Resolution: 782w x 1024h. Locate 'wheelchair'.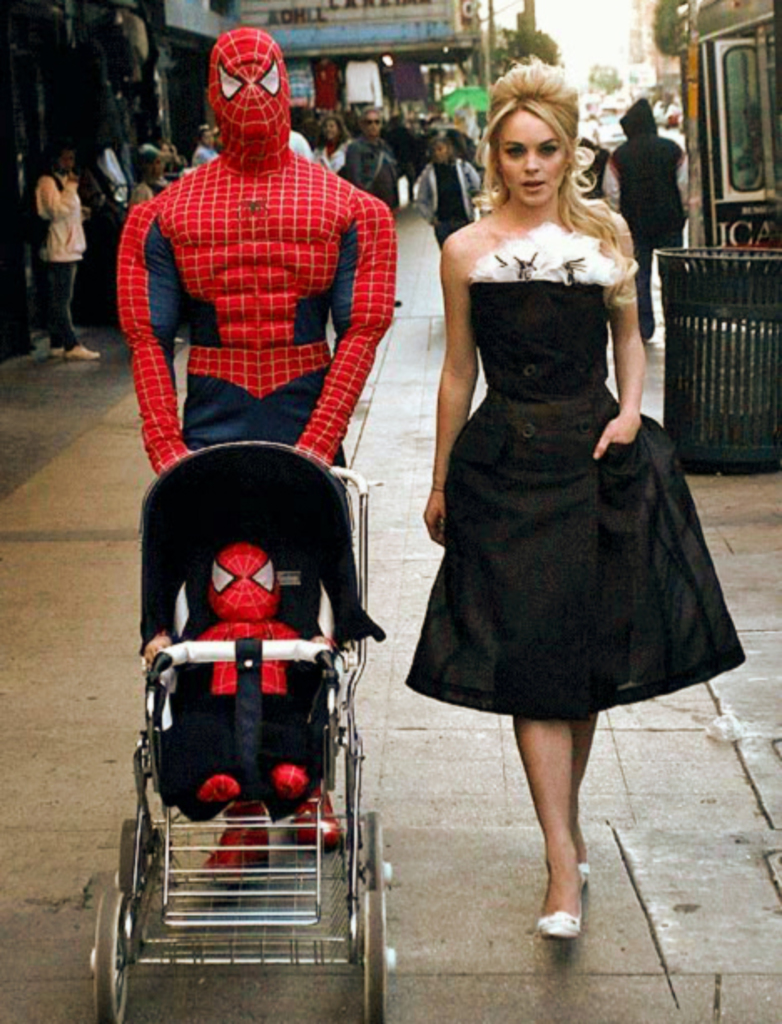
select_region(100, 421, 399, 981).
